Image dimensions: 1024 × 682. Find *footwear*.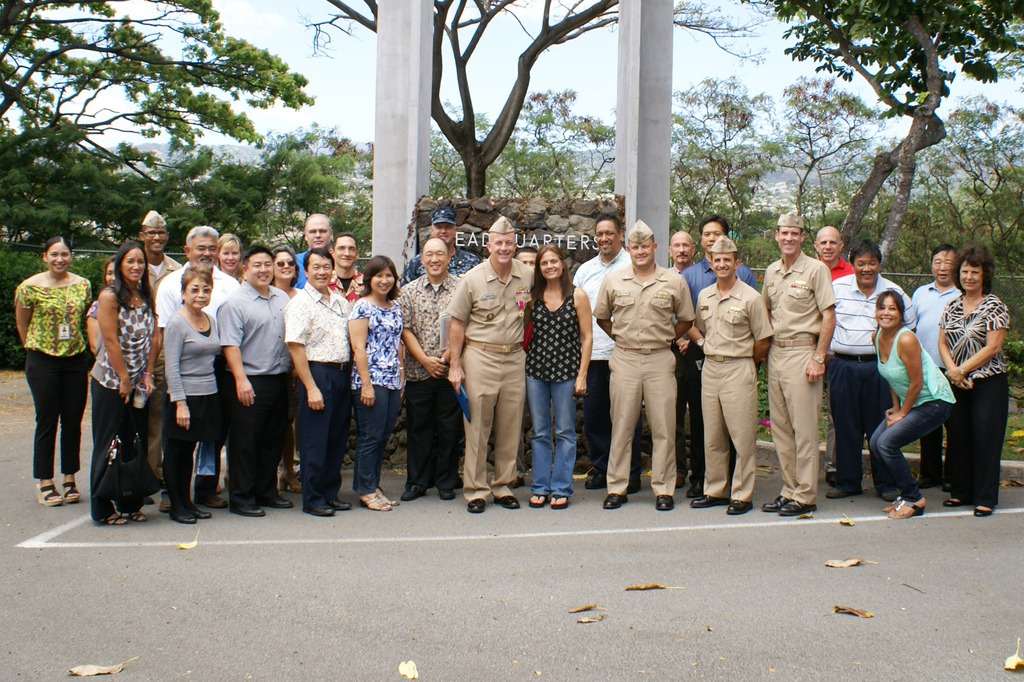
763 493 792 512.
